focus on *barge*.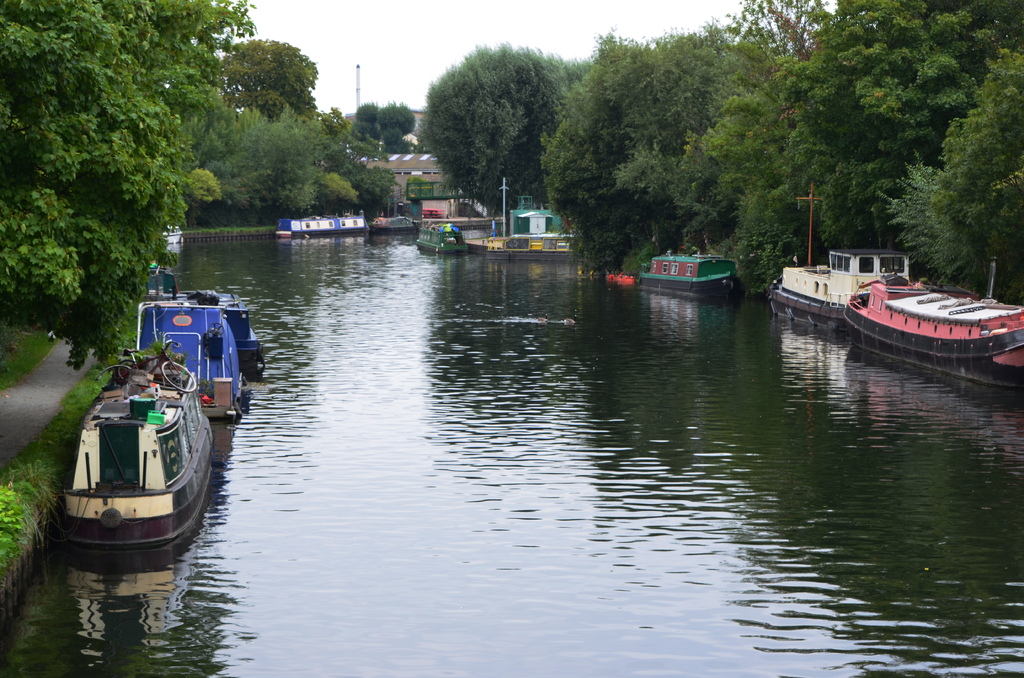
Focused at locate(639, 249, 739, 294).
